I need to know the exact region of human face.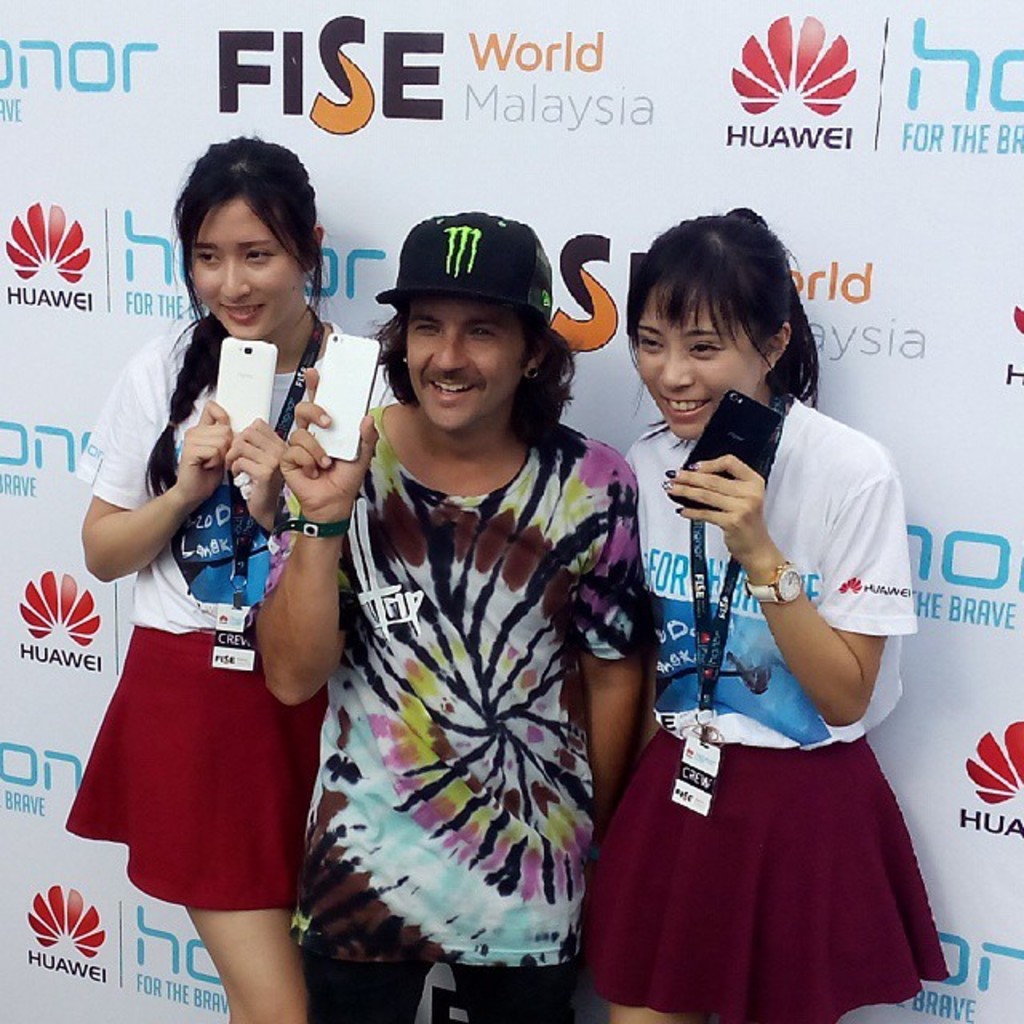
Region: <bbox>403, 294, 530, 432</bbox>.
